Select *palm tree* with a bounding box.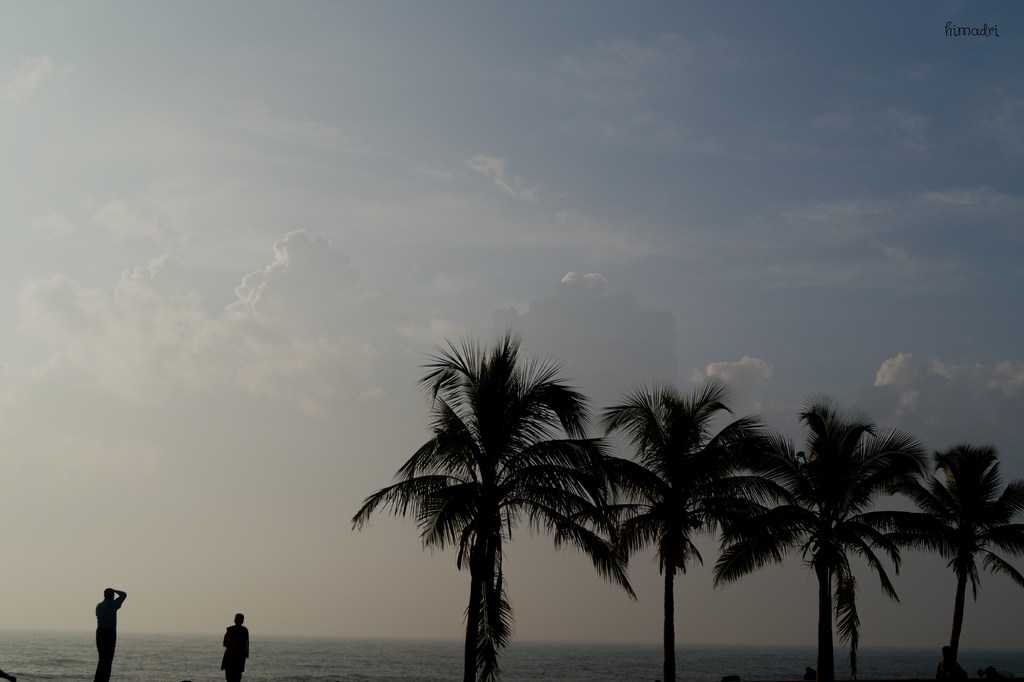
bbox=(744, 438, 924, 651).
